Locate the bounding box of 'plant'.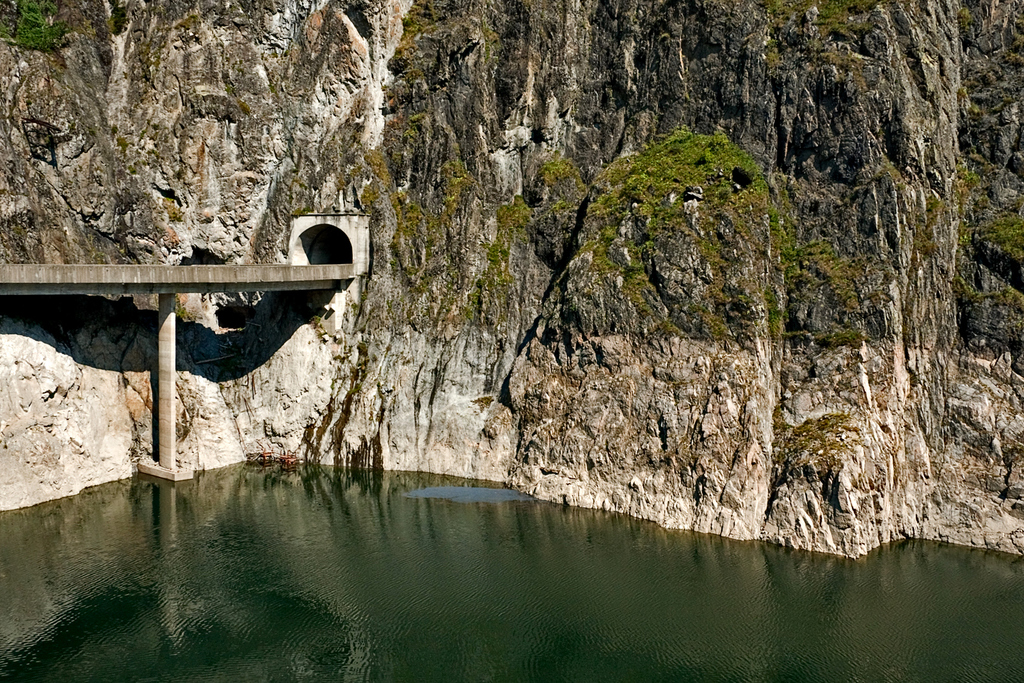
Bounding box: 954:273:1023:309.
